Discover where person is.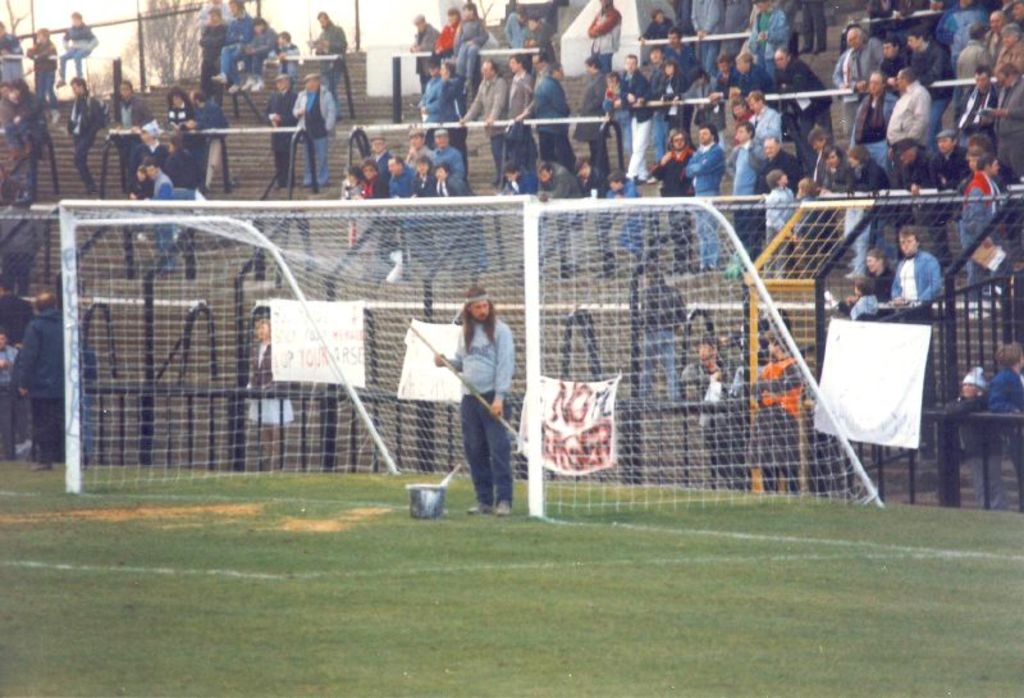
Discovered at (520,18,558,67).
